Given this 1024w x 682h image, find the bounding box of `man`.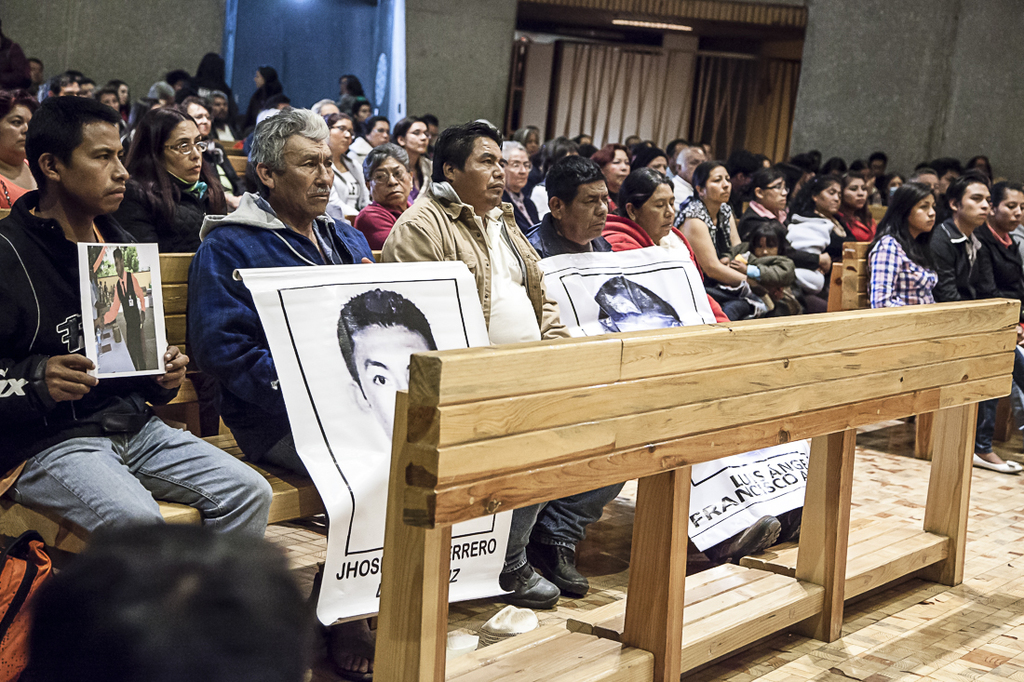
491:142:540:236.
